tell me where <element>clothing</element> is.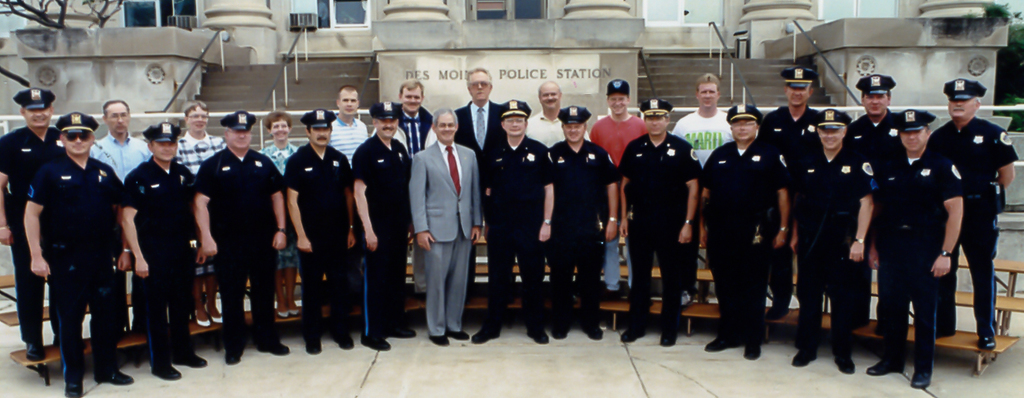
<element>clothing</element> is at {"left": 485, "top": 131, "right": 557, "bottom": 334}.
